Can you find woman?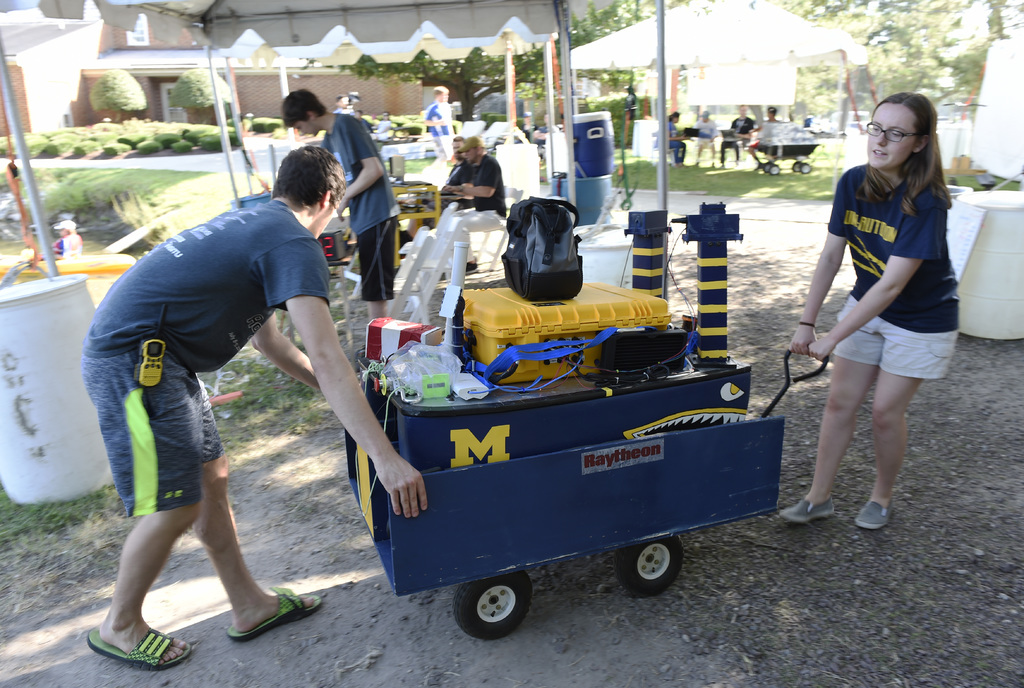
Yes, bounding box: select_region(652, 114, 690, 166).
